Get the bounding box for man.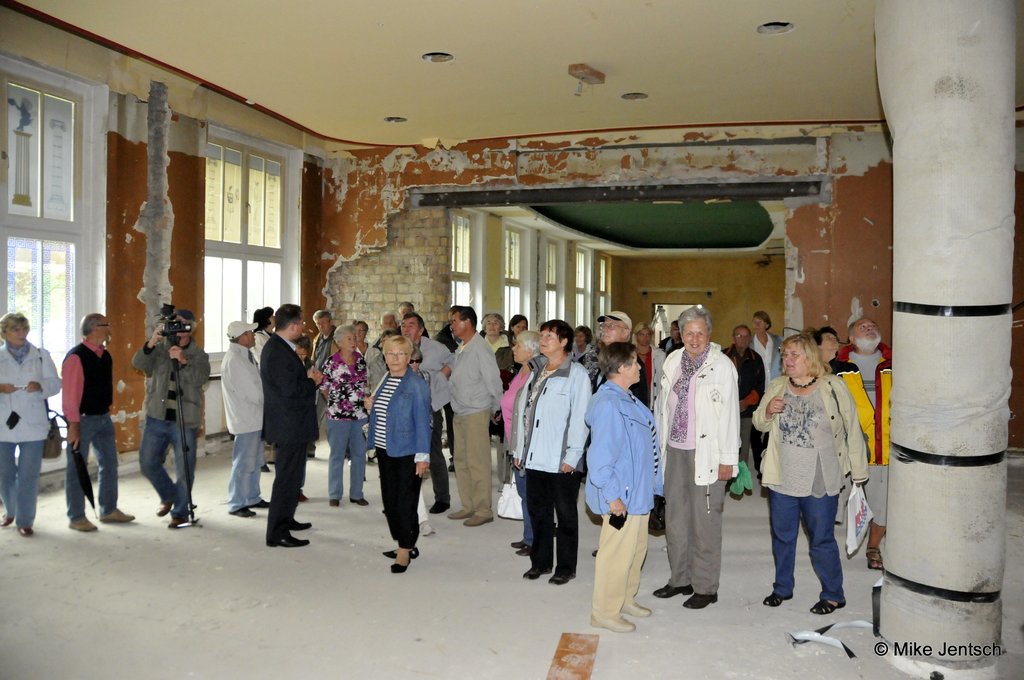
x1=394, y1=301, x2=437, y2=337.
